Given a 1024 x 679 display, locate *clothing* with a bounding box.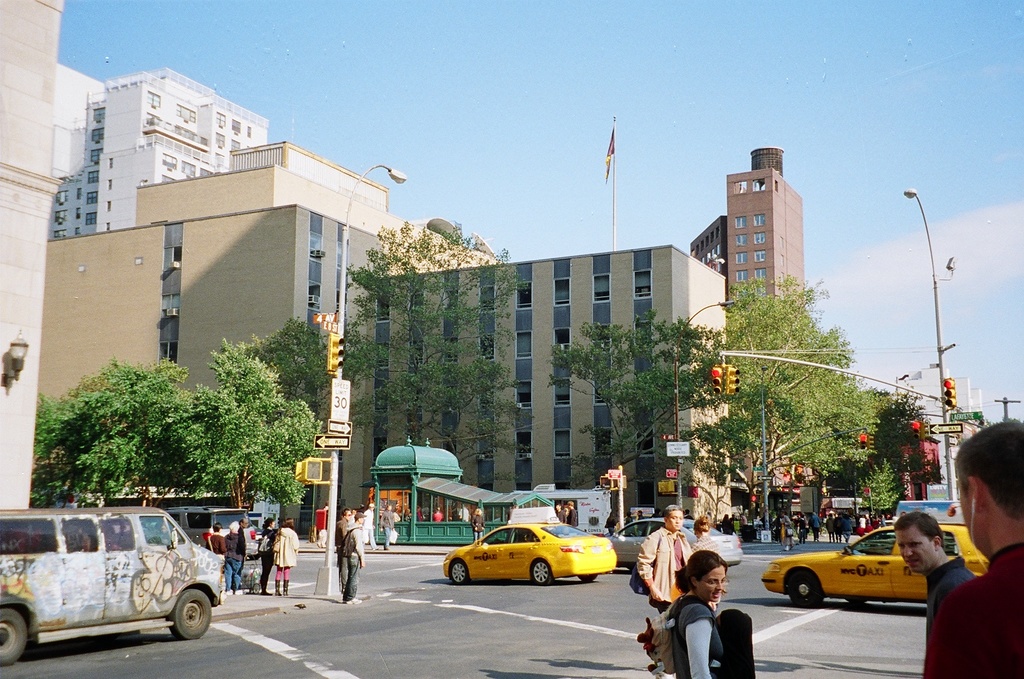
Located: region(636, 523, 694, 609).
